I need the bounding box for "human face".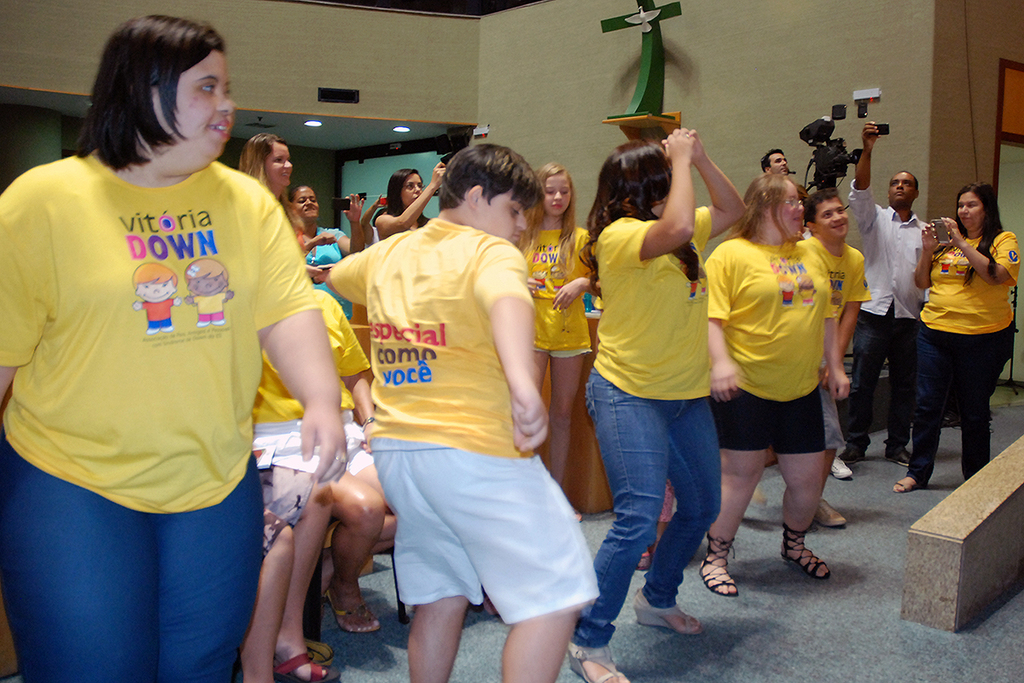
Here it is: [770,173,807,236].
